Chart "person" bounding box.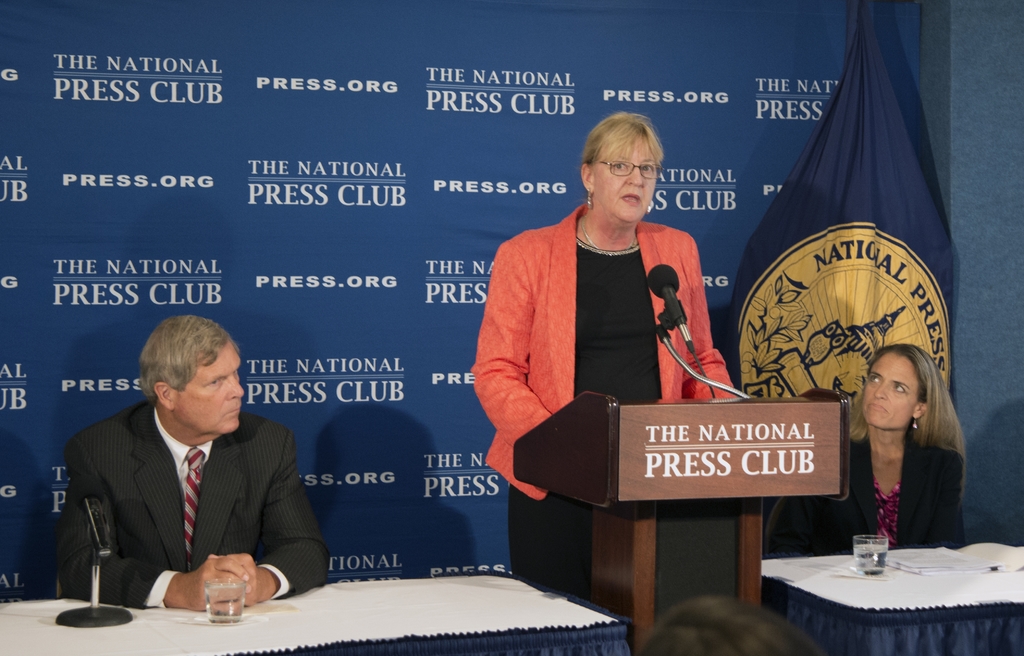
Charted: x1=467 y1=110 x2=737 y2=606.
